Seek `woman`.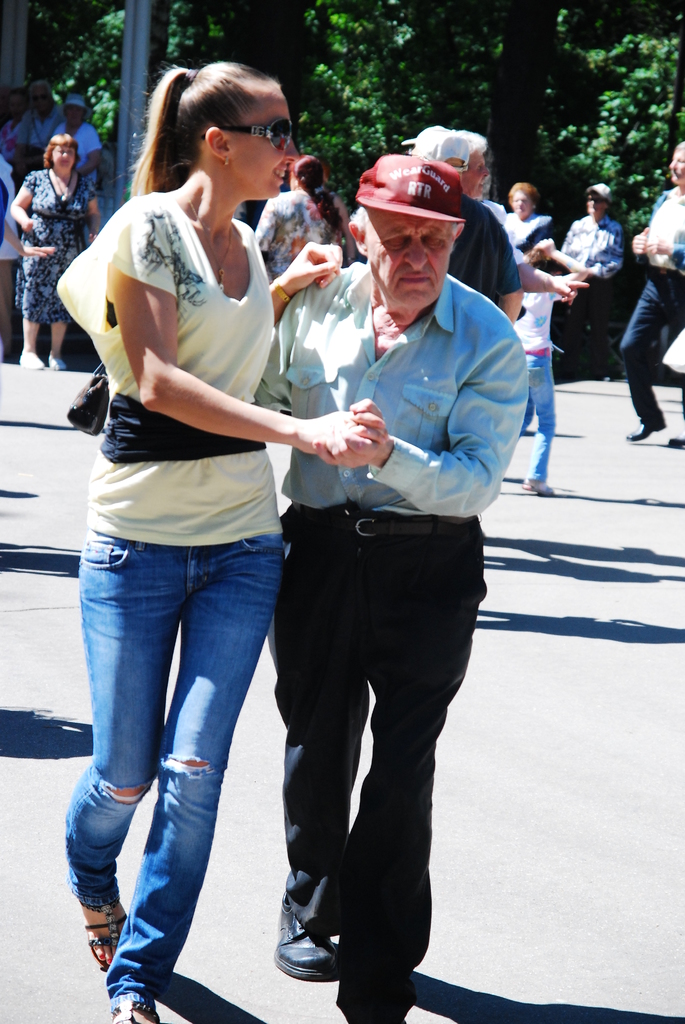
region(63, 57, 335, 1010).
